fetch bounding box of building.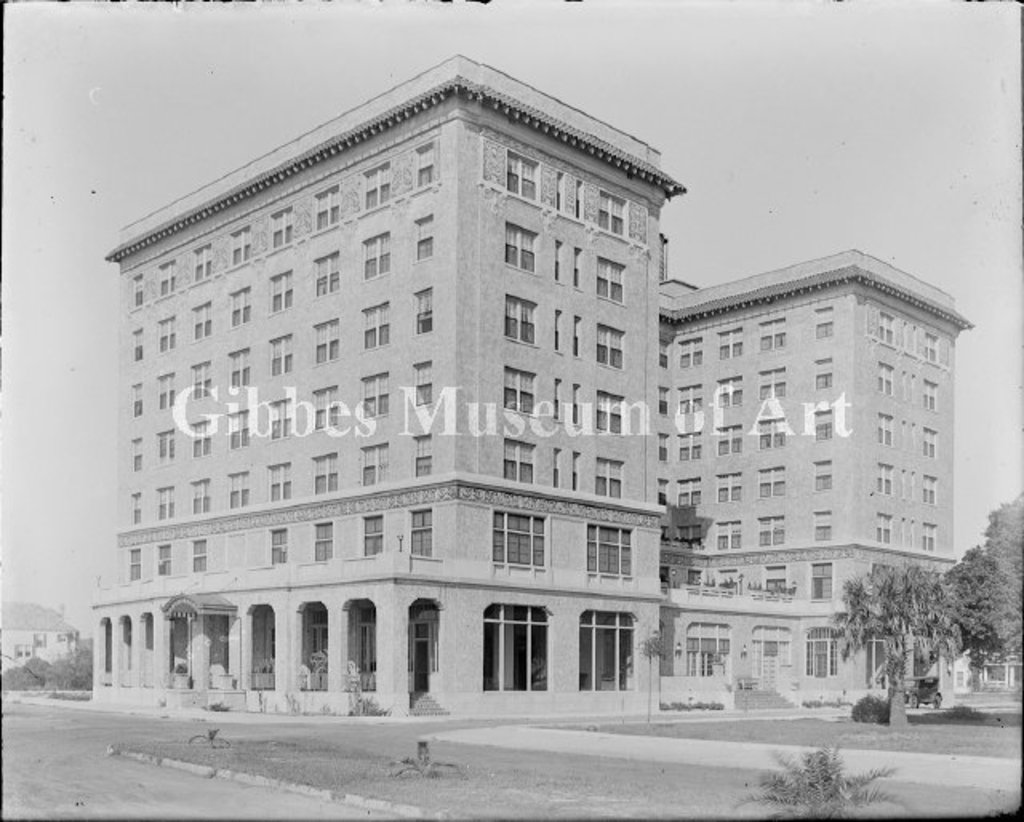
Bbox: region(650, 241, 987, 705).
